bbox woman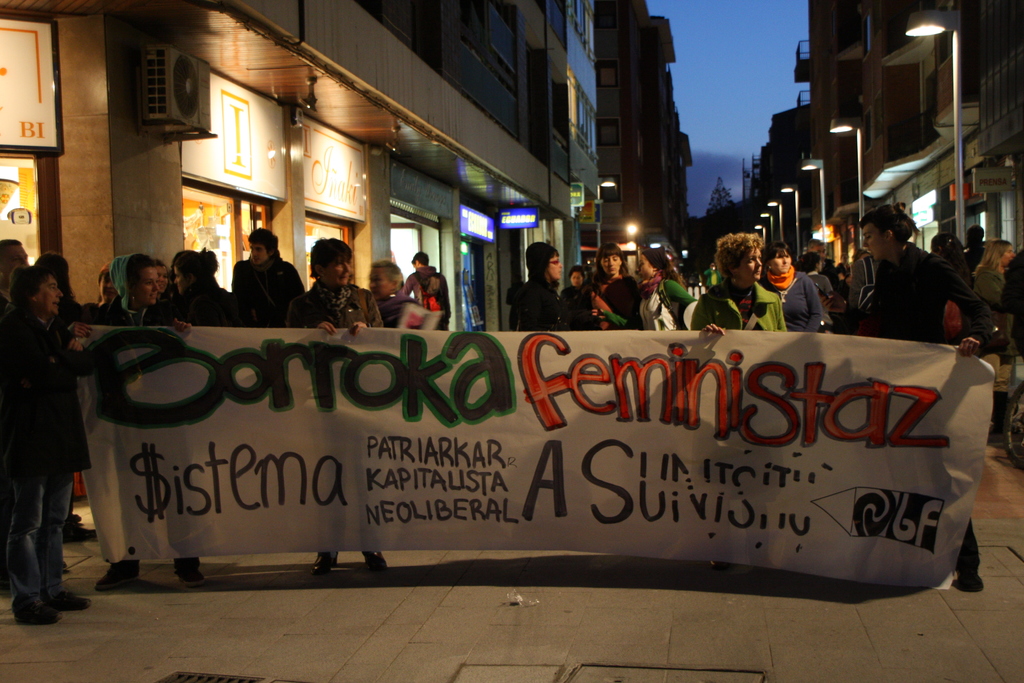
<region>79, 264, 120, 325</region>
